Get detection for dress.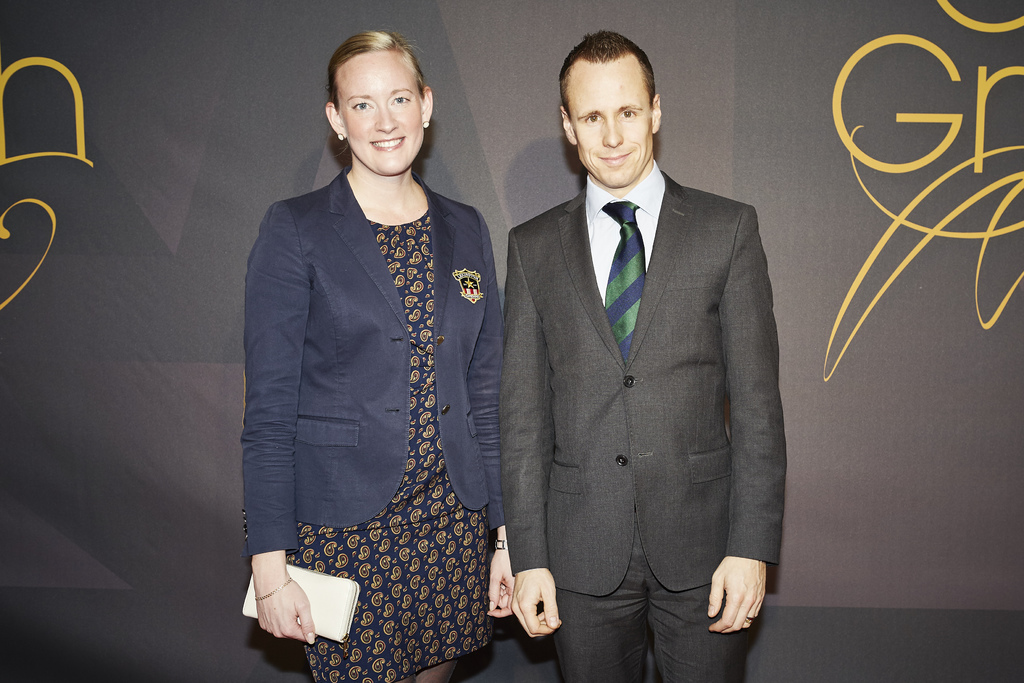
Detection: bbox(286, 210, 493, 682).
